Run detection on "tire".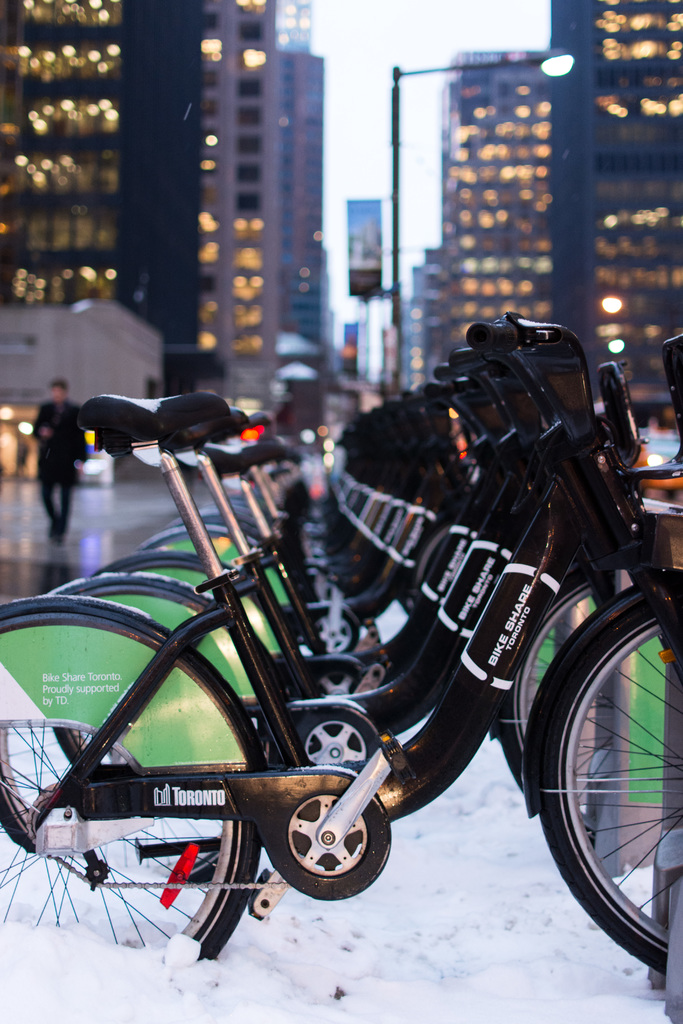
Result: detection(50, 726, 88, 765).
